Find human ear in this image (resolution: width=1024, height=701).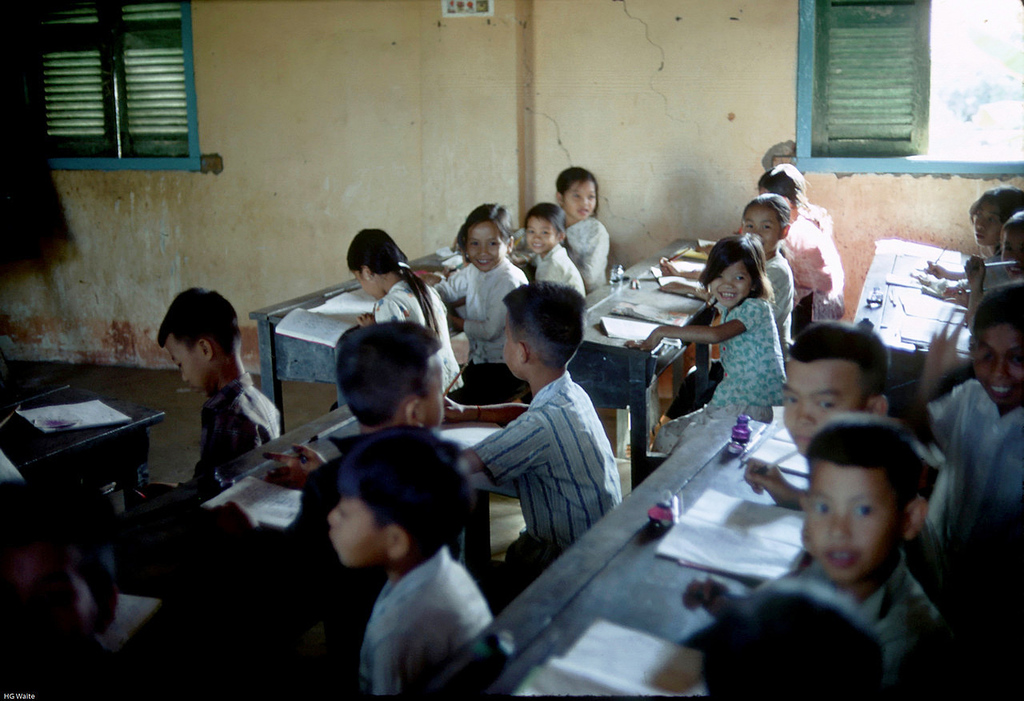
left=362, top=266, right=372, bottom=278.
